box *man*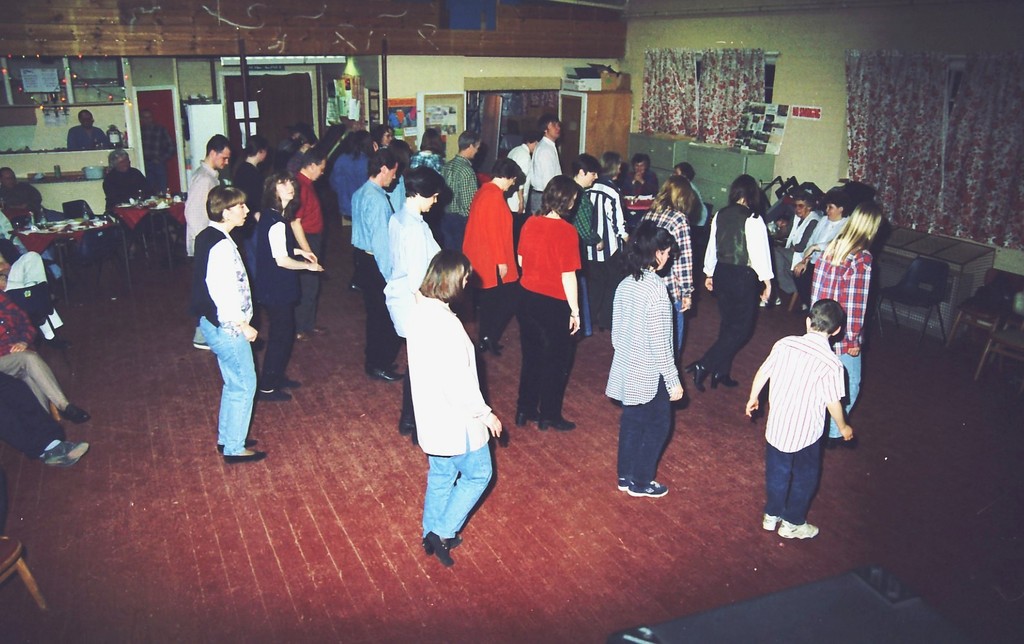
Rect(237, 138, 262, 275)
